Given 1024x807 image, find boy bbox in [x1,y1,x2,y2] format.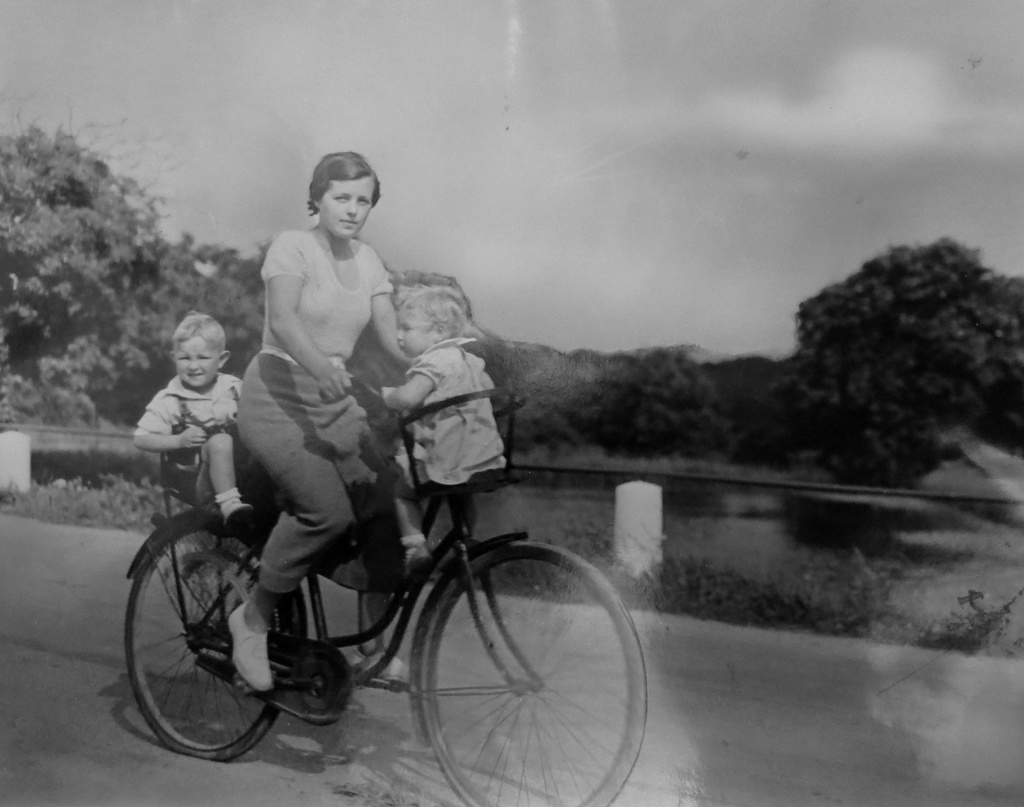
[134,310,247,530].
